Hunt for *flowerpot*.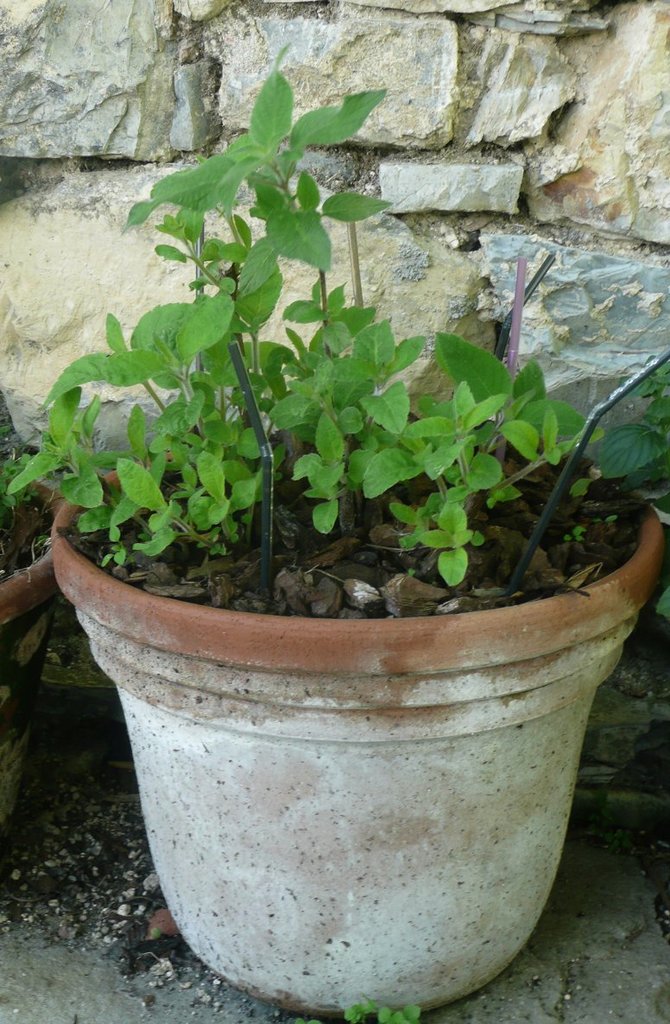
Hunted down at box(47, 416, 665, 1021).
